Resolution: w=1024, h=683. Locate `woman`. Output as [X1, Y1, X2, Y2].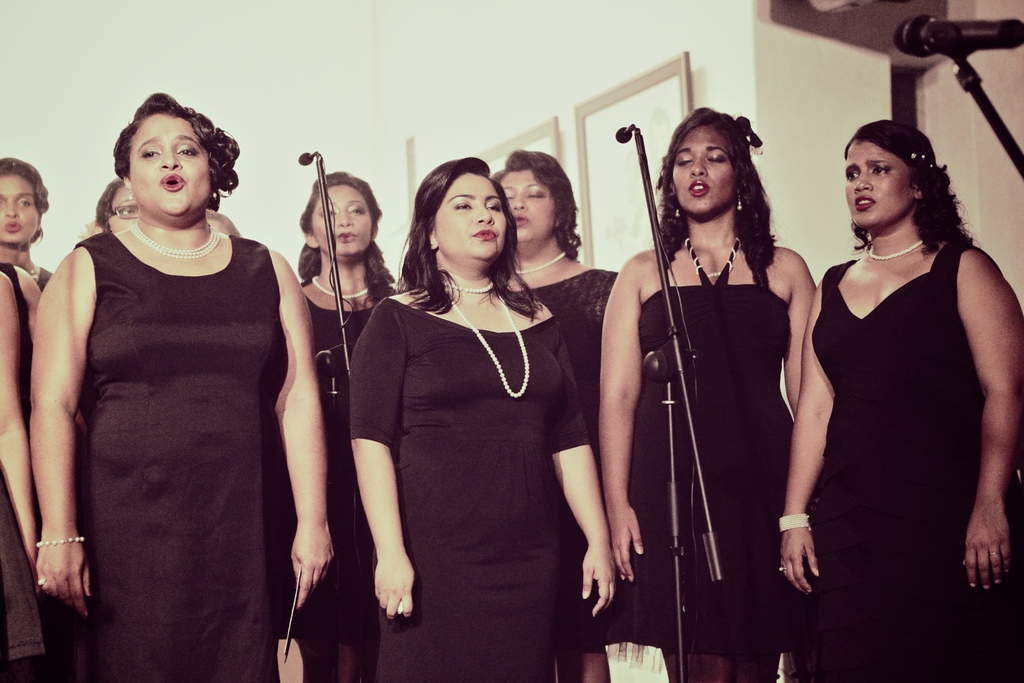
[496, 149, 625, 682].
